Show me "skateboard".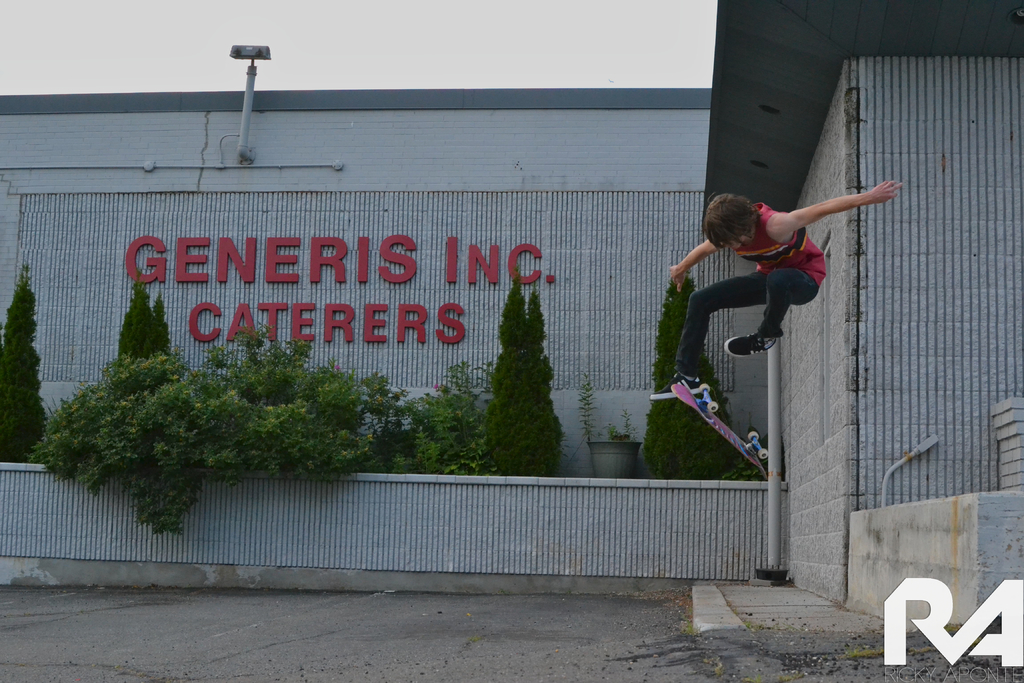
"skateboard" is here: BBox(666, 377, 776, 486).
